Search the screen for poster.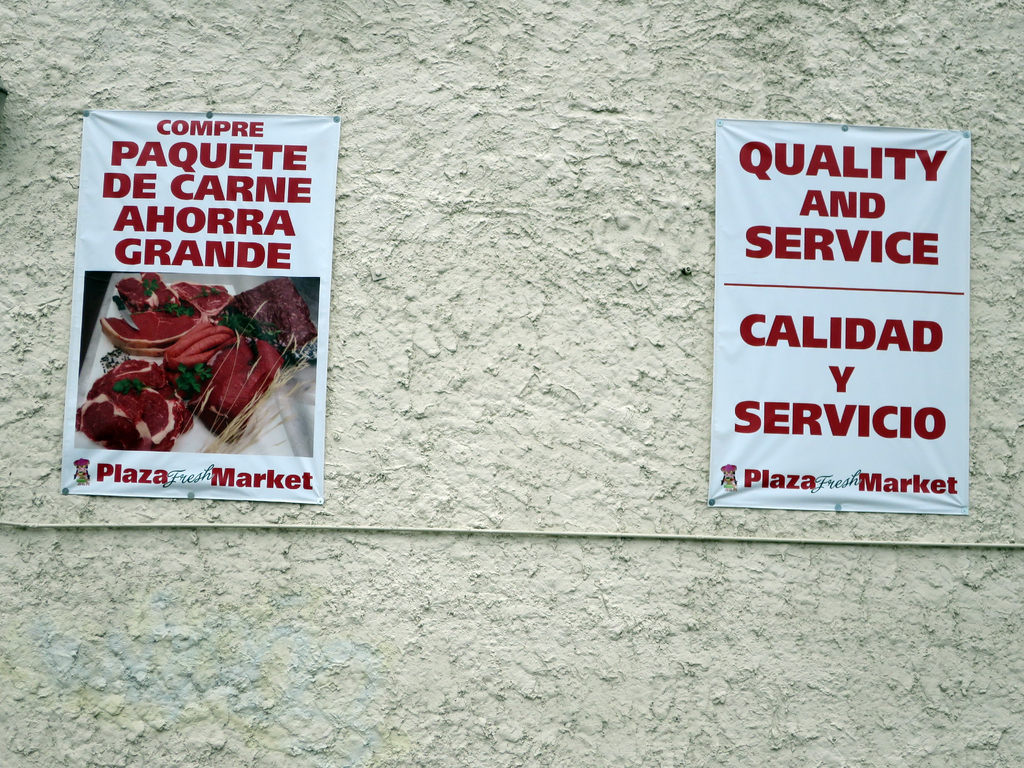
Found at l=711, t=120, r=972, b=516.
